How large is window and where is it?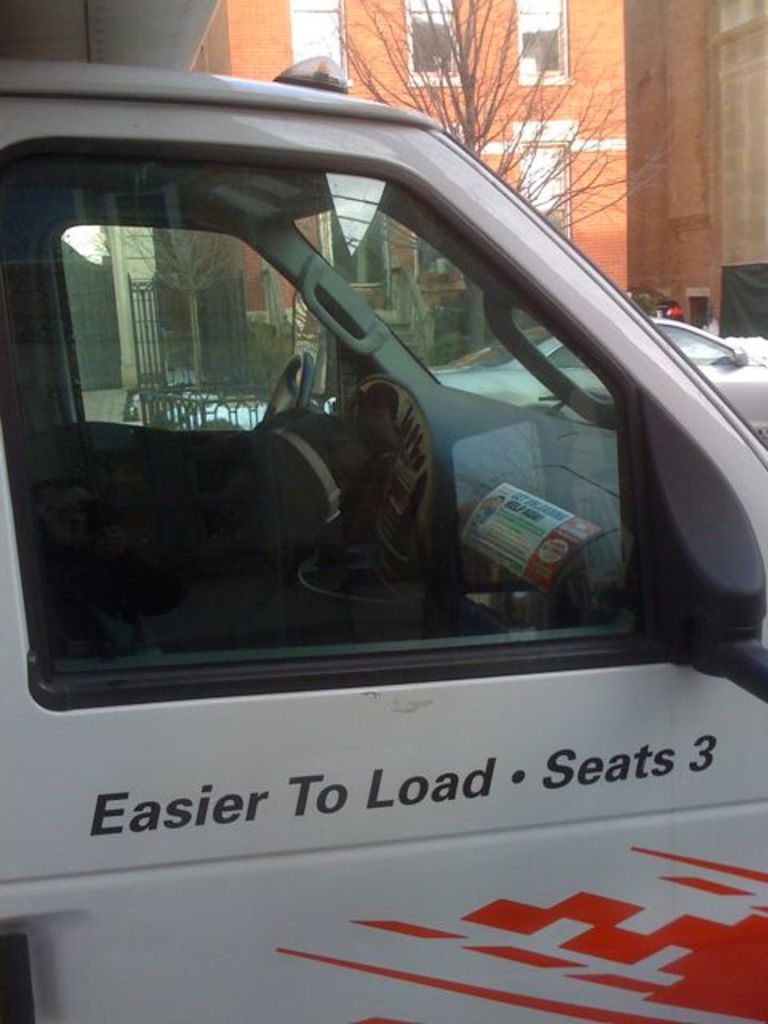
Bounding box: 21,158,661,622.
